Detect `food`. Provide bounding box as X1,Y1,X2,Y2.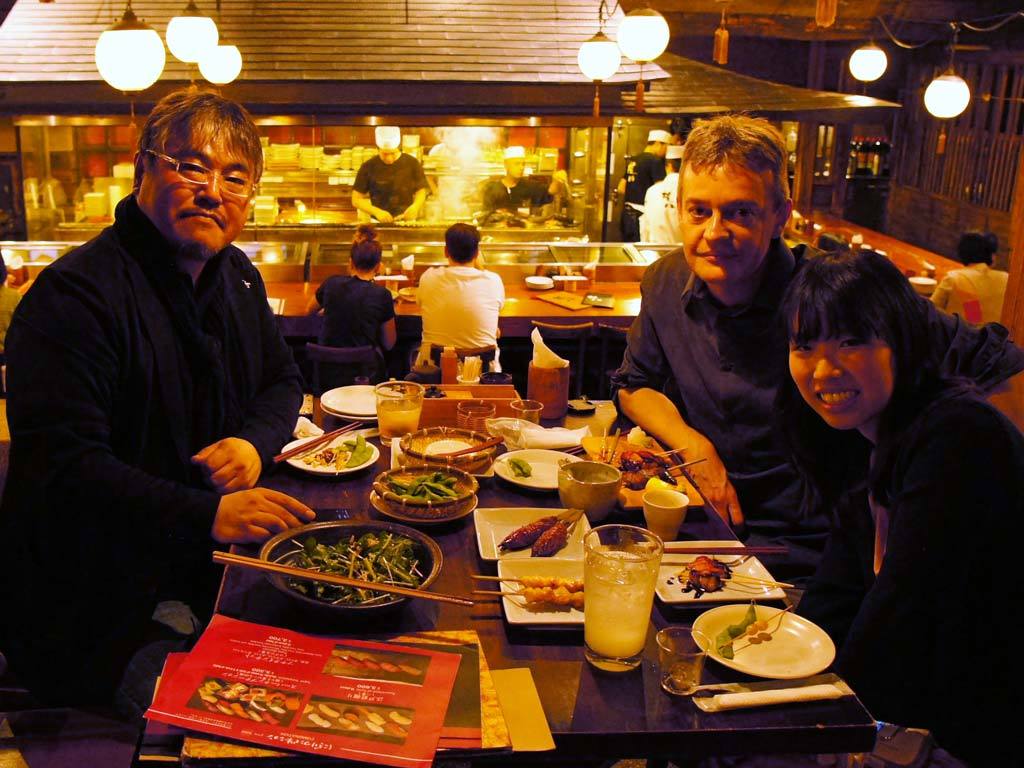
295,436,374,470.
